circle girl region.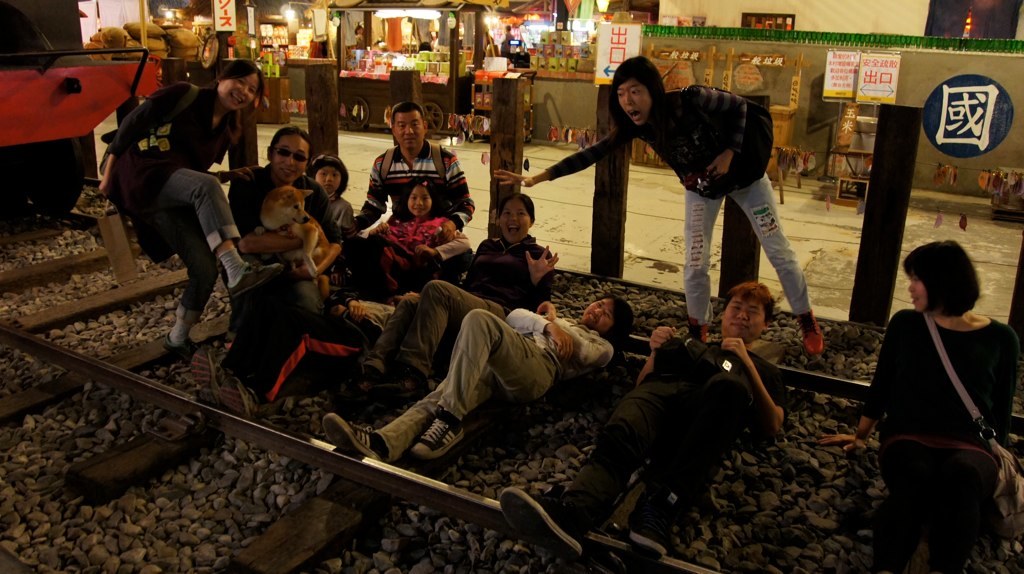
Region: locate(378, 186, 554, 404).
